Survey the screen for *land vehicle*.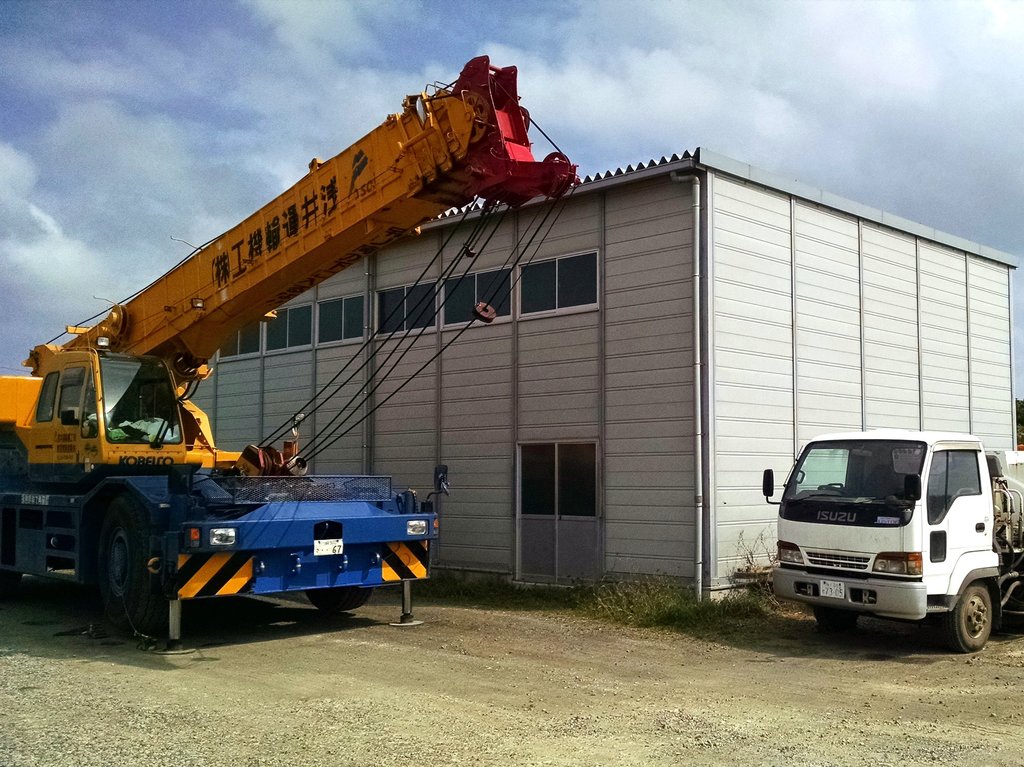
Survey found: detection(767, 424, 1012, 645).
